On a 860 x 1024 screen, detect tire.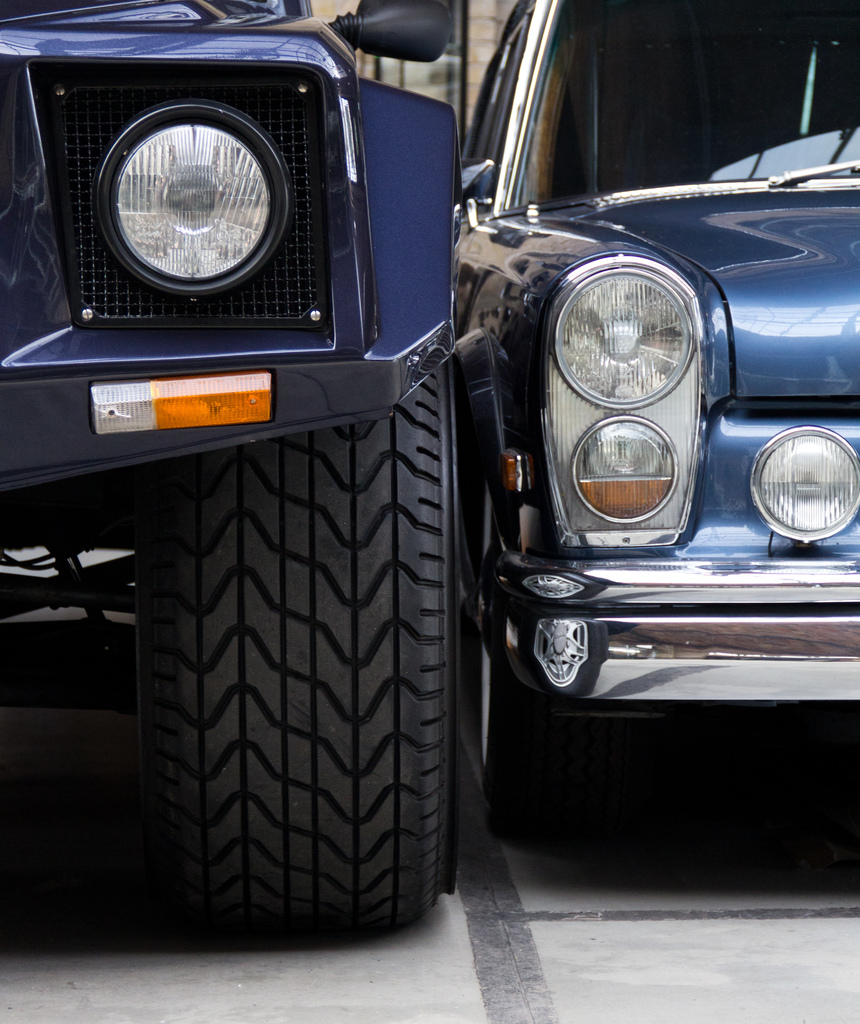
bbox=[493, 456, 600, 837].
